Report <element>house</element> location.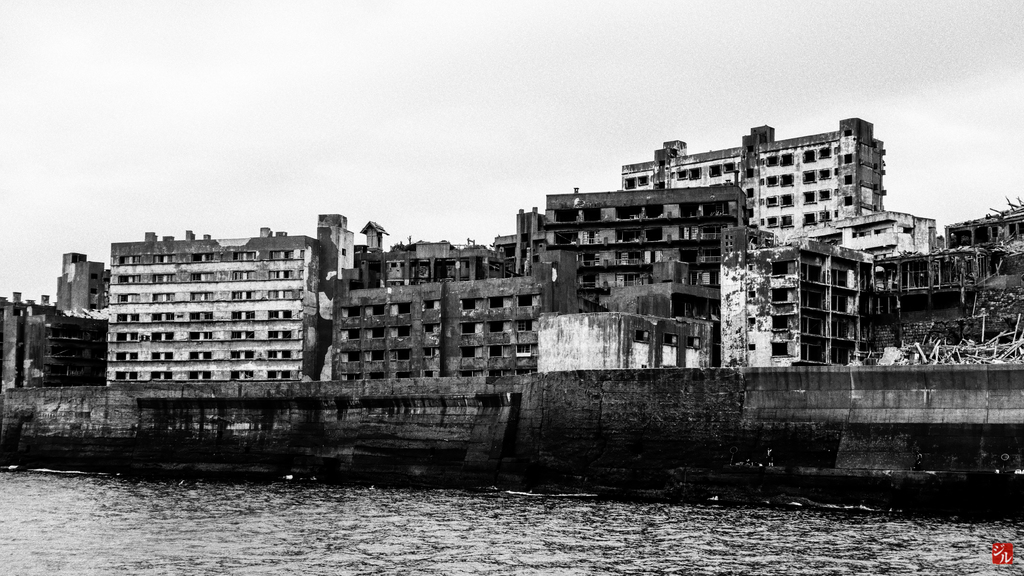
Report: 620/124/888/229.
